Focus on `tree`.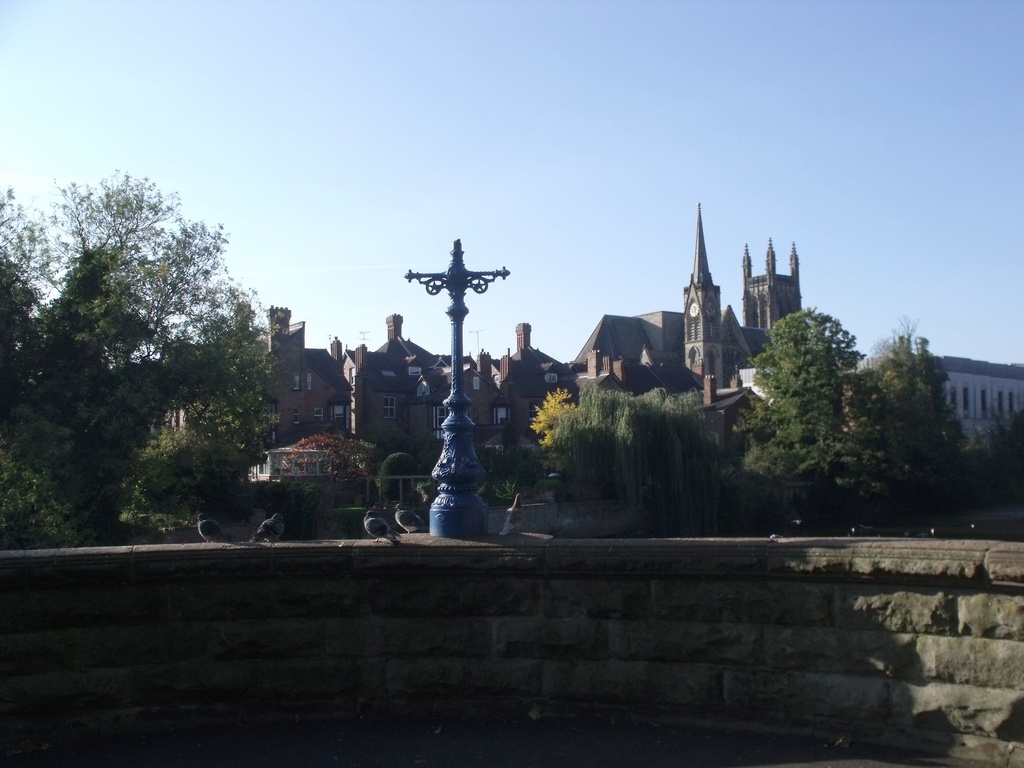
Focused at {"x1": 374, "y1": 449, "x2": 428, "y2": 509}.
